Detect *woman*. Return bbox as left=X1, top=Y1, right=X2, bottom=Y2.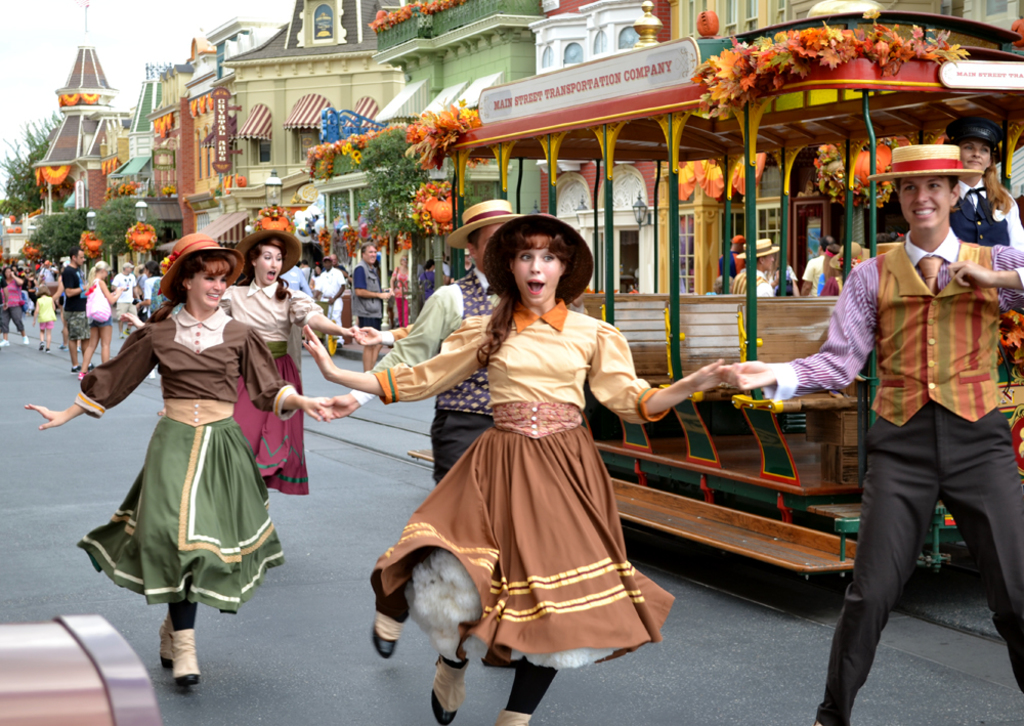
left=418, top=259, right=437, bottom=303.
